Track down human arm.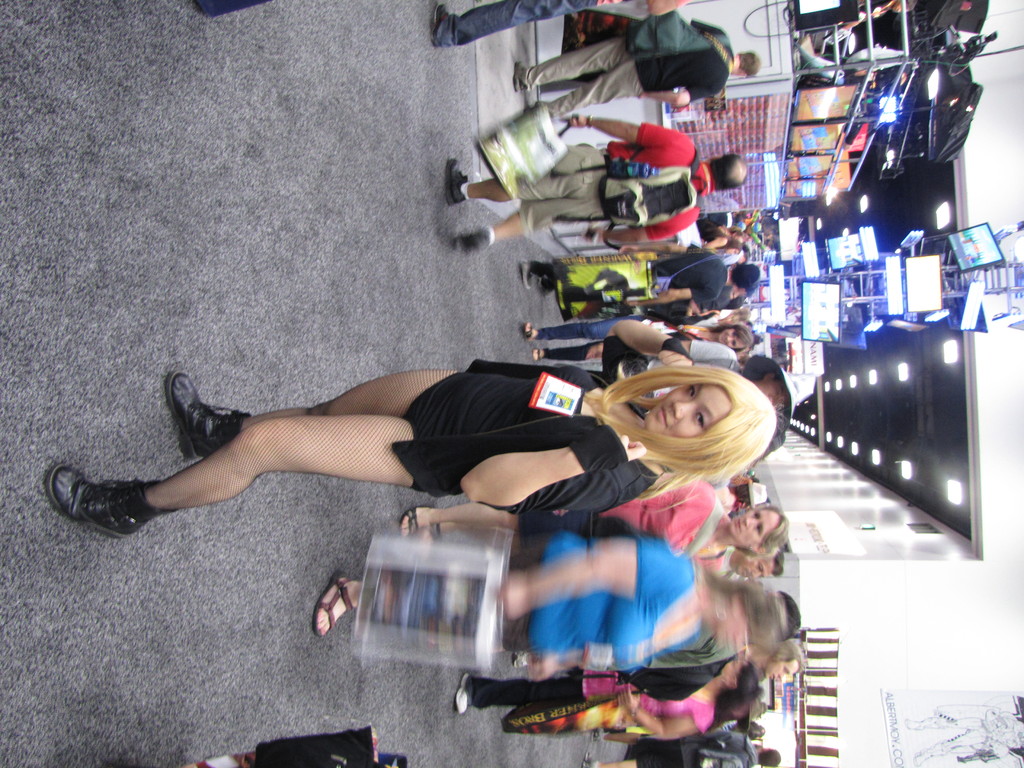
Tracked to rect(707, 728, 755, 753).
